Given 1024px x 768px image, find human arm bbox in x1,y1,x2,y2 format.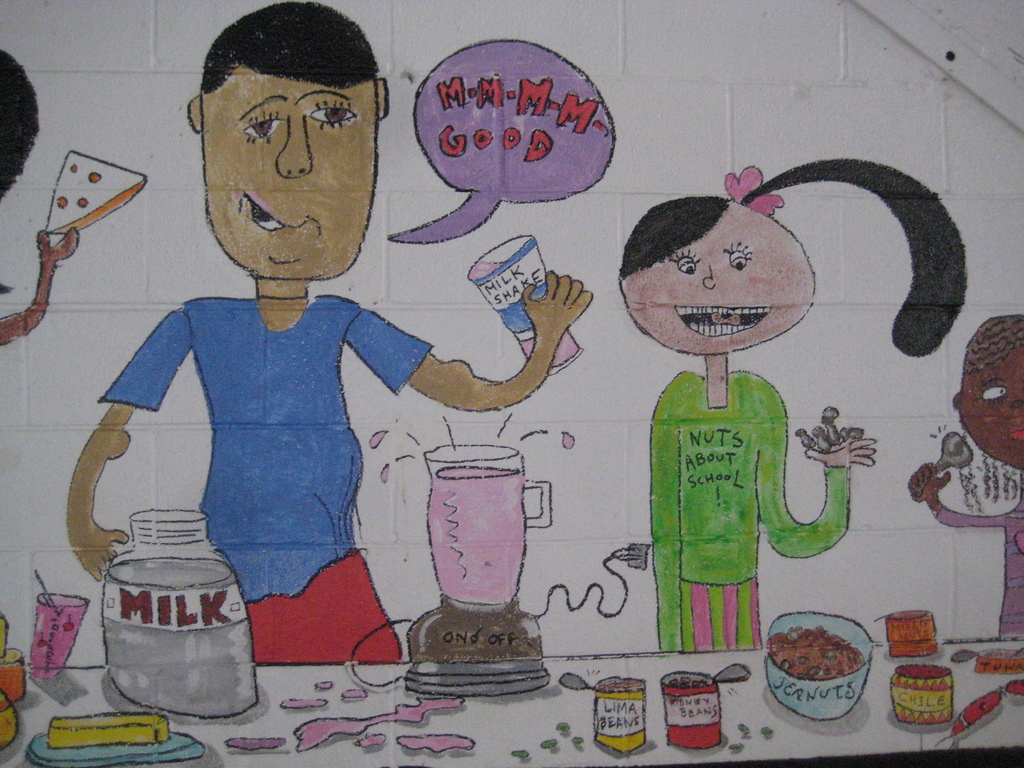
906,455,1004,526.
